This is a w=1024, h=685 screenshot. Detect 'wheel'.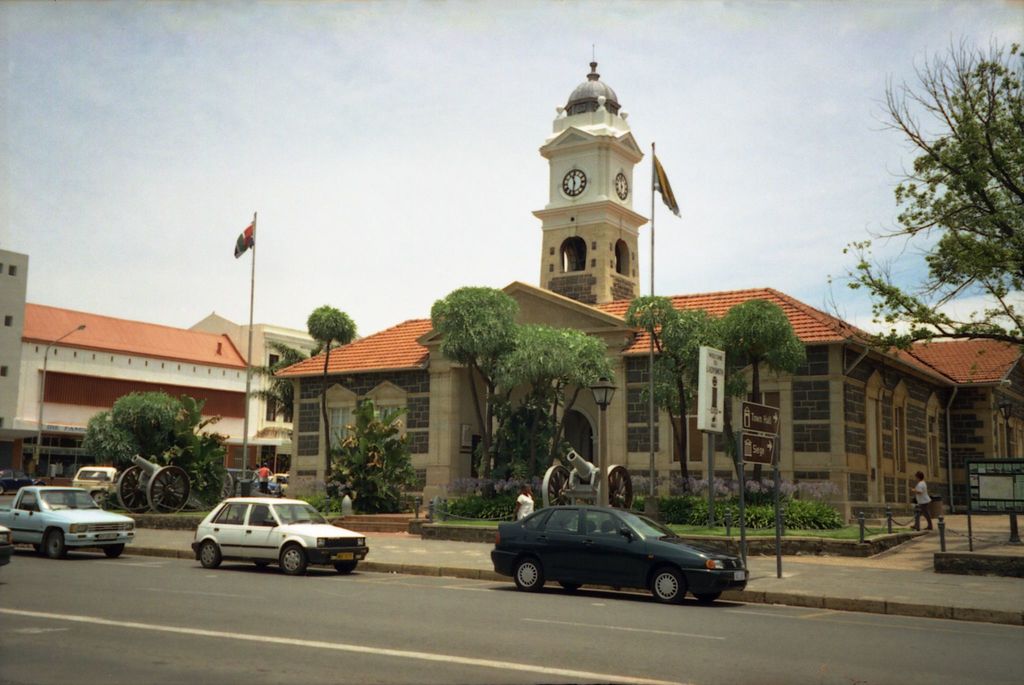
bbox(100, 545, 124, 559).
